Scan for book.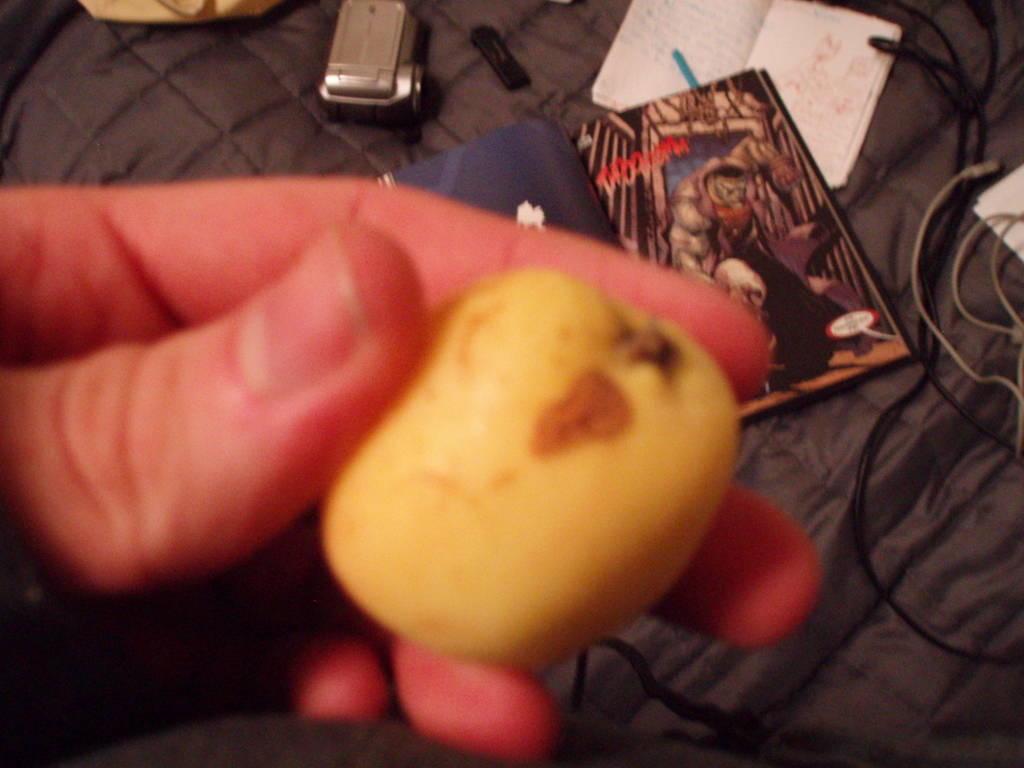
Scan result: (362, 64, 917, 435).
